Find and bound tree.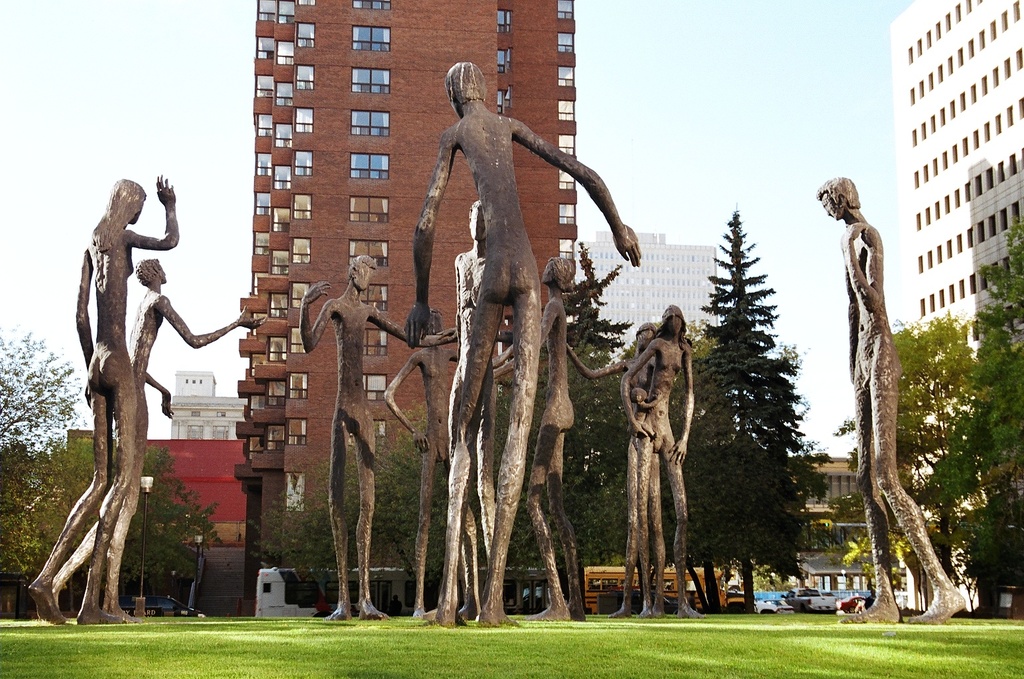
Bound: (left=239, top=427, right=388, bottom=621).
